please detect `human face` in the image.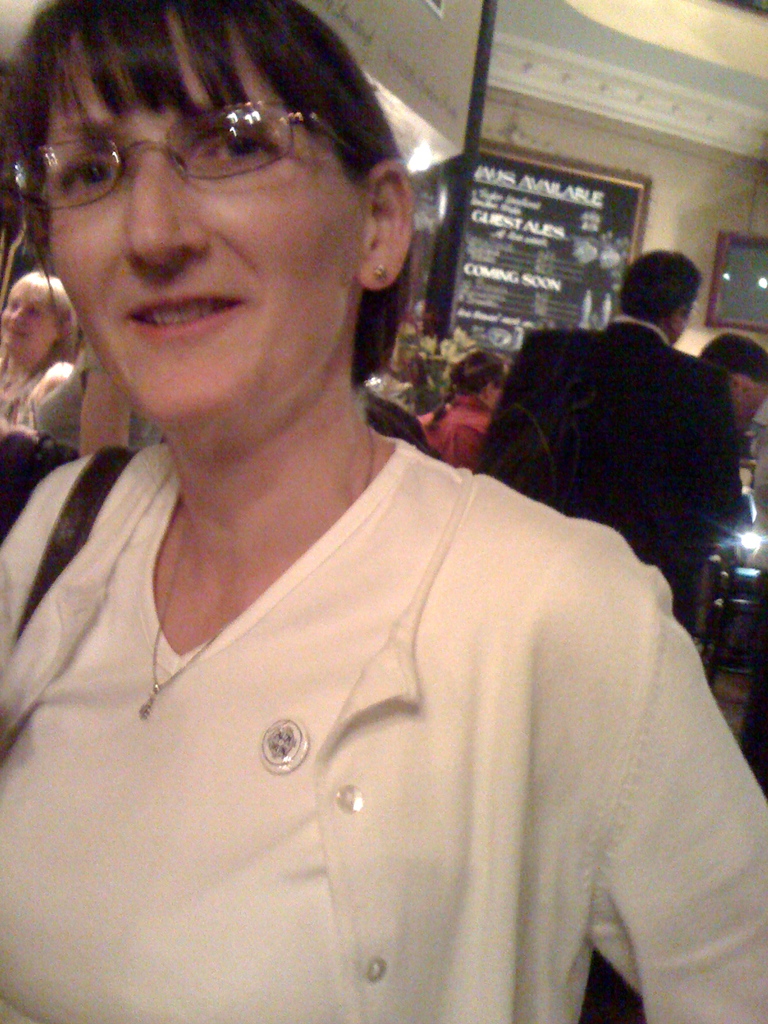
left=0, top=281, right=52, bottom=349.
